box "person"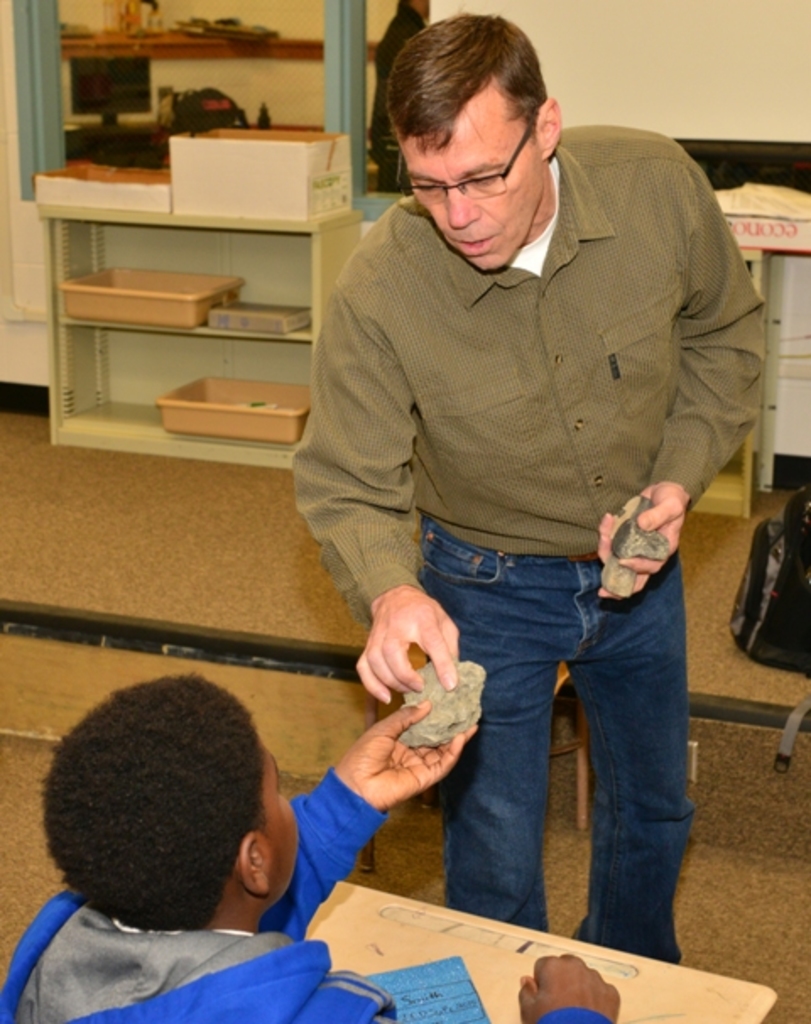
284, 14, 764, 967
